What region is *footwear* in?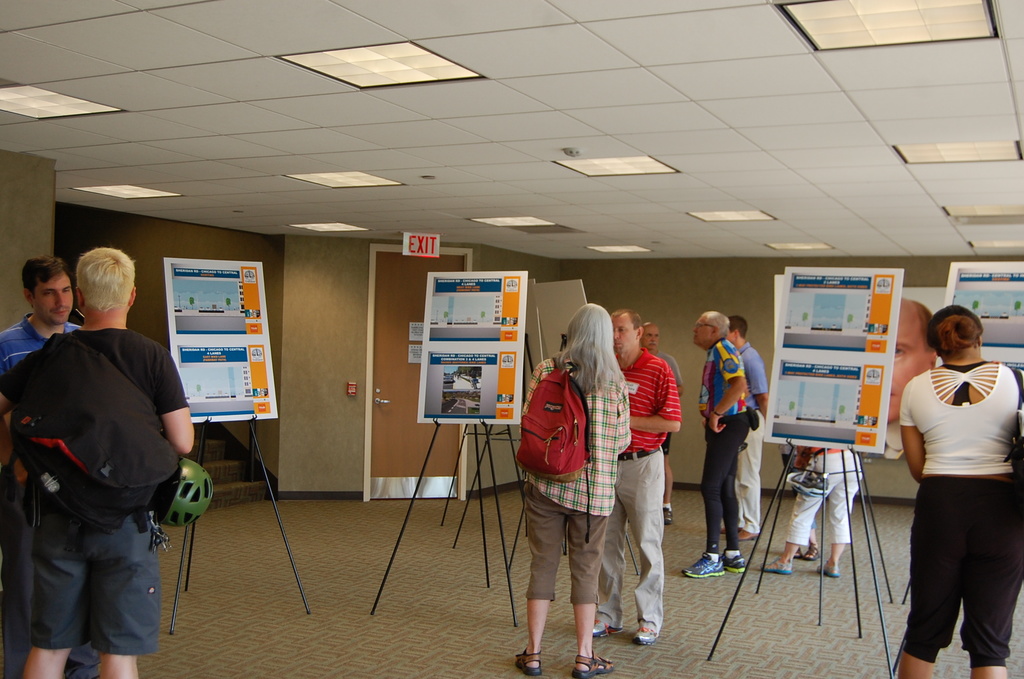
(x1=664, y1=506, x2=673, y2=530).
